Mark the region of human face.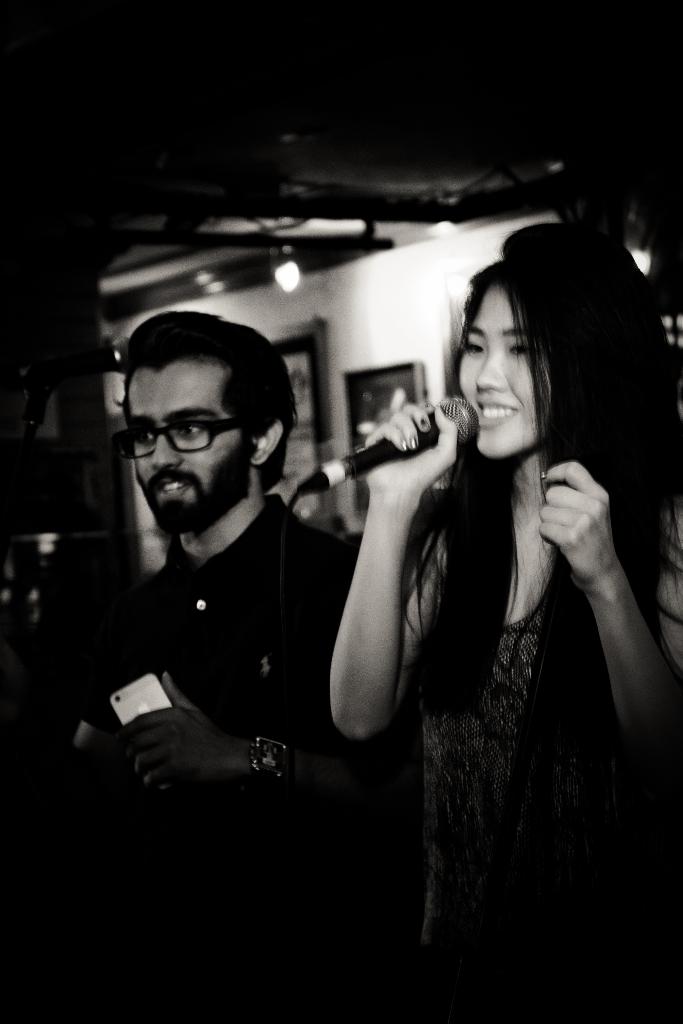
Region: 127, 364, 252, 532.
